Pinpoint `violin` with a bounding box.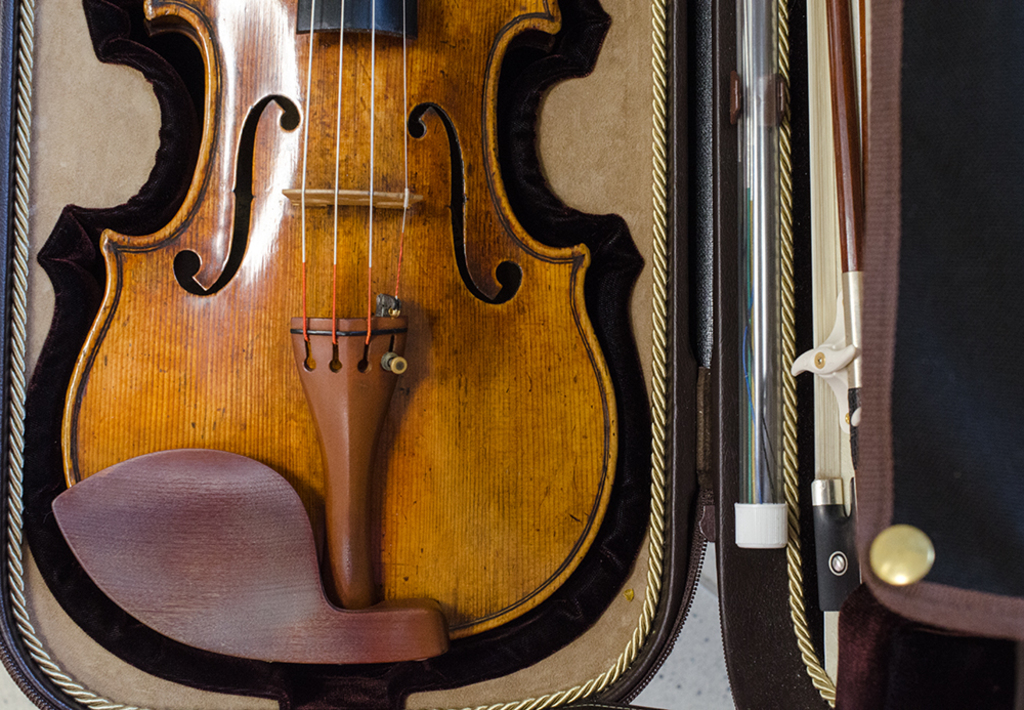
left=19, top=0, right=648, bottom=709.
